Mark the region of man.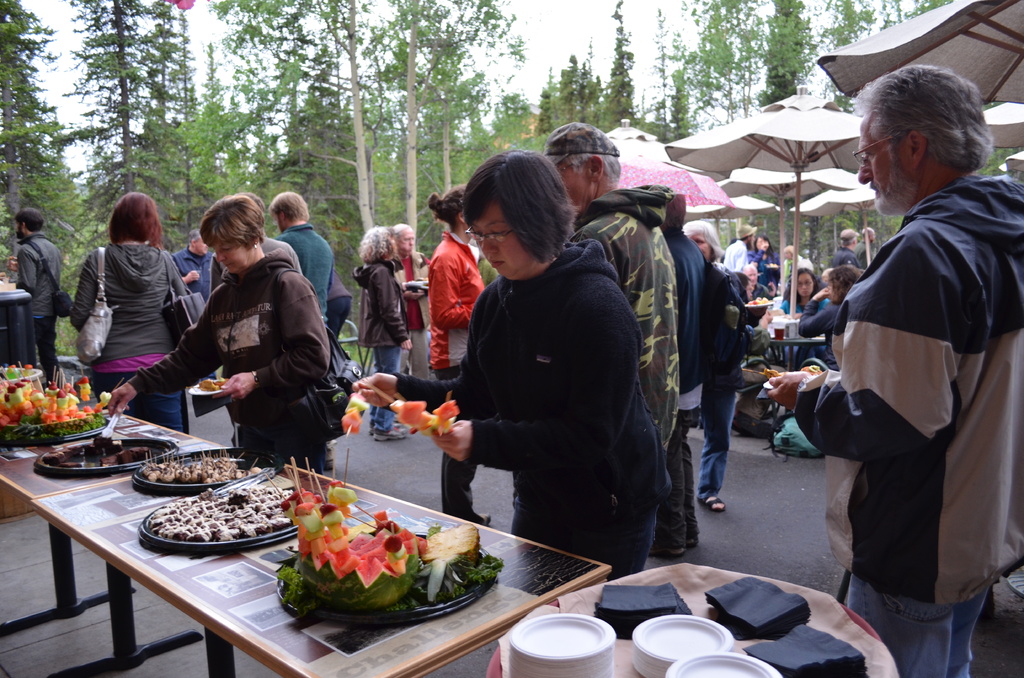
Region: <bbox>831, 229, 862, 269</bbox>.
